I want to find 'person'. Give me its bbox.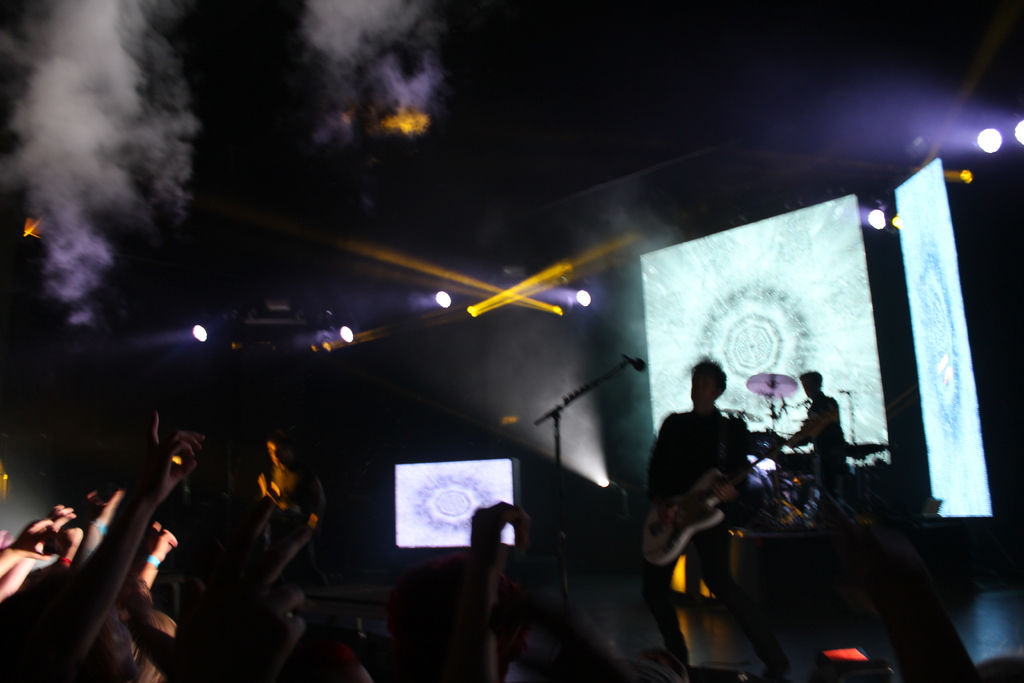
{"x1": 783, "y1": 366, "x2": 852, "y2": 482}.
